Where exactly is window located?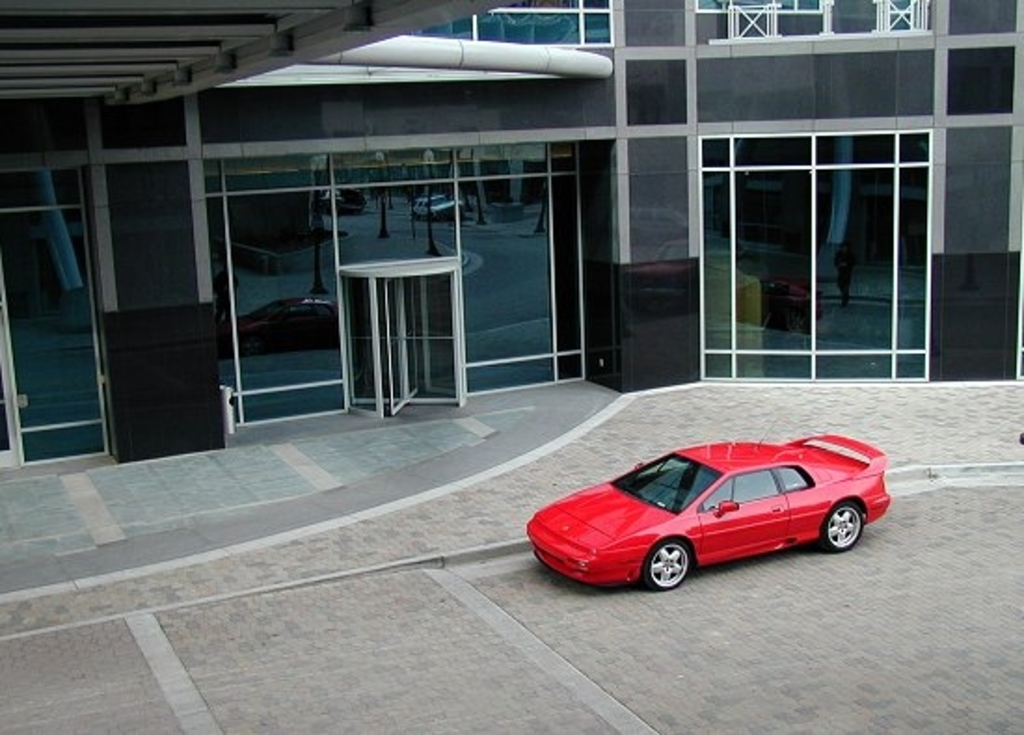
Its bounding box is bbox(408, 0, 616, 50).
